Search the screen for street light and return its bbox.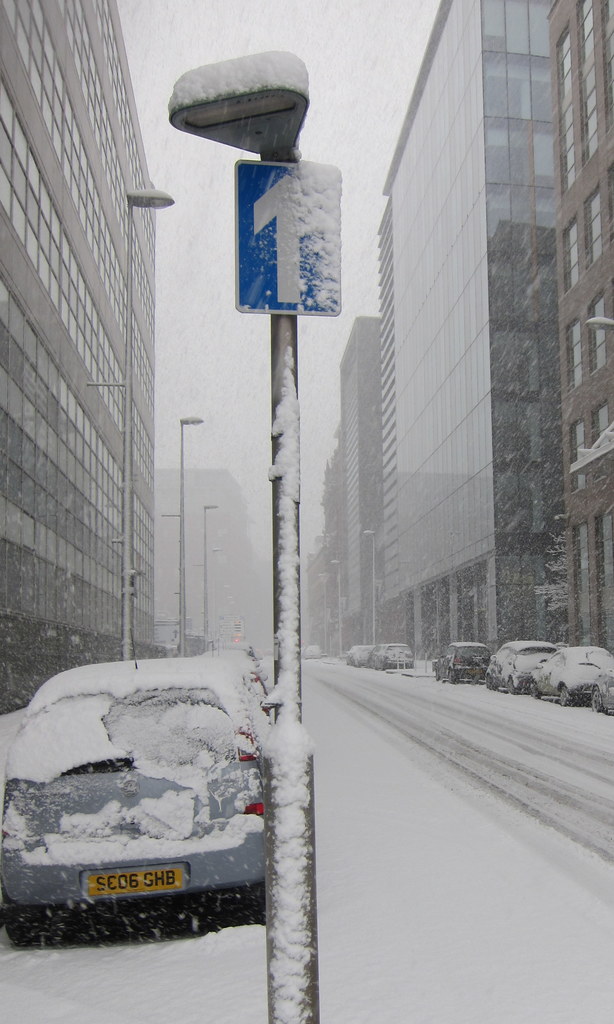
Found: select_region(175, 405, 201, 655).
